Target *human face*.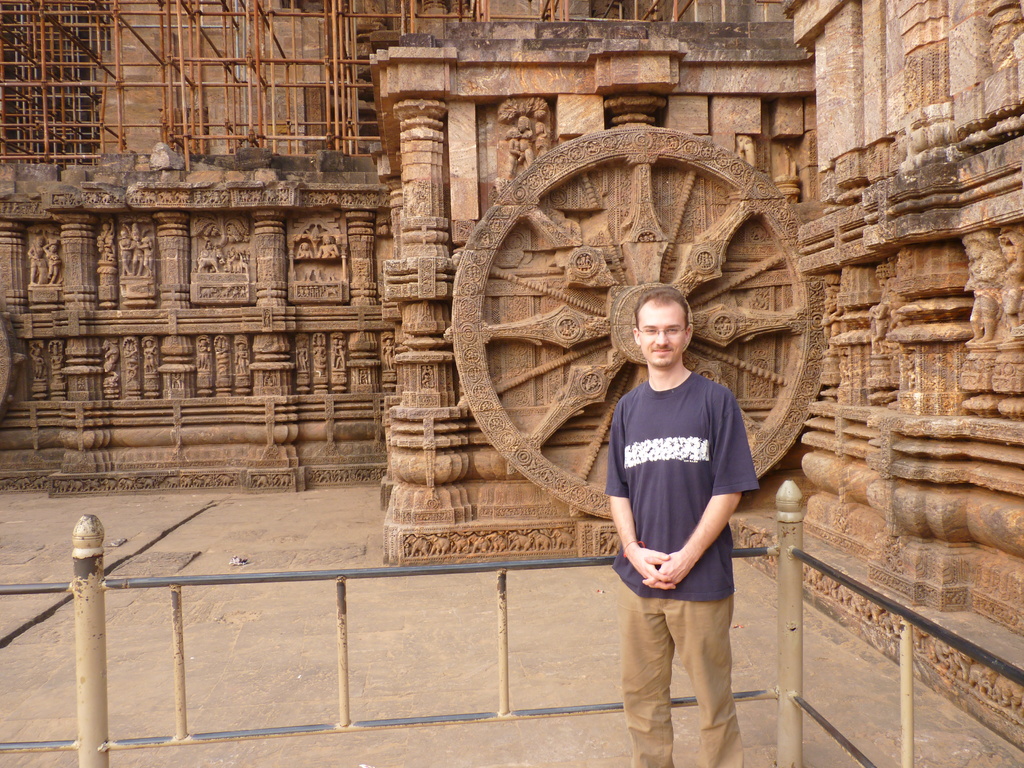
Target region: <bbox>628, 303, 688, 368</bbox>.
